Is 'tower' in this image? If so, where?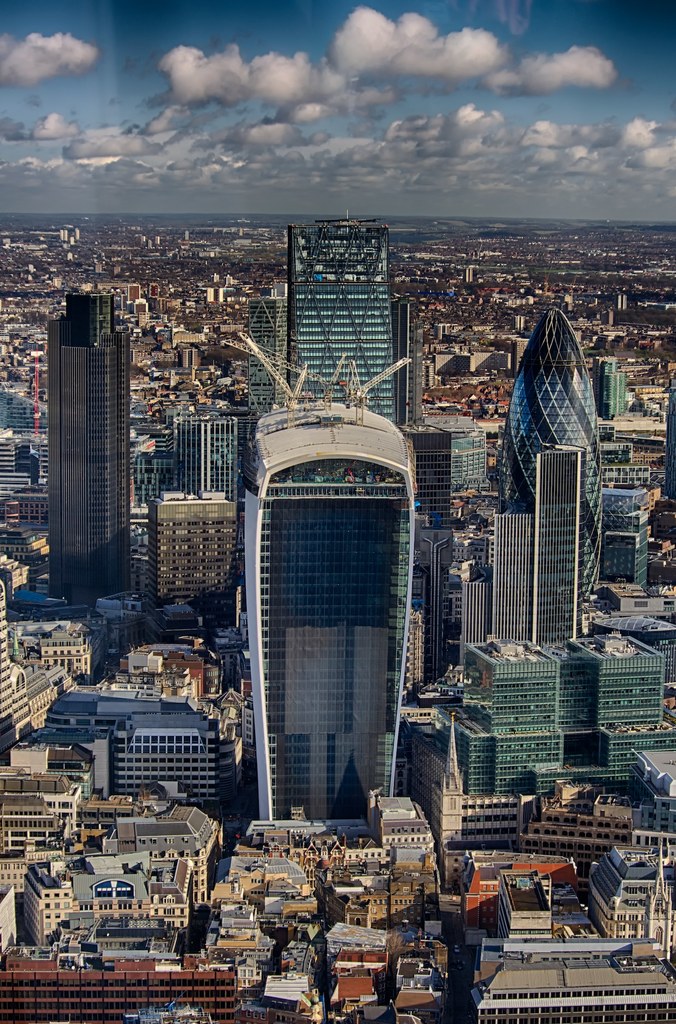
Yes, at (150,489,239,607).
